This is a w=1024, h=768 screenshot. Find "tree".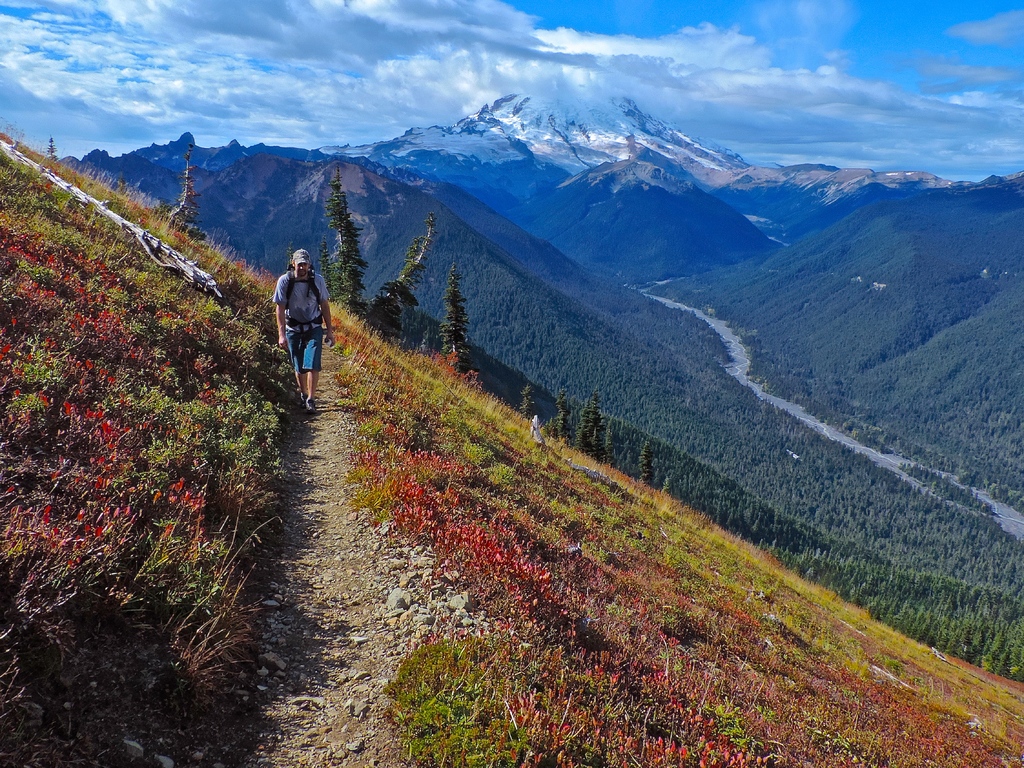
Bounding box: pyautogui.locateOnScreen(320, 170, 369, 314).
